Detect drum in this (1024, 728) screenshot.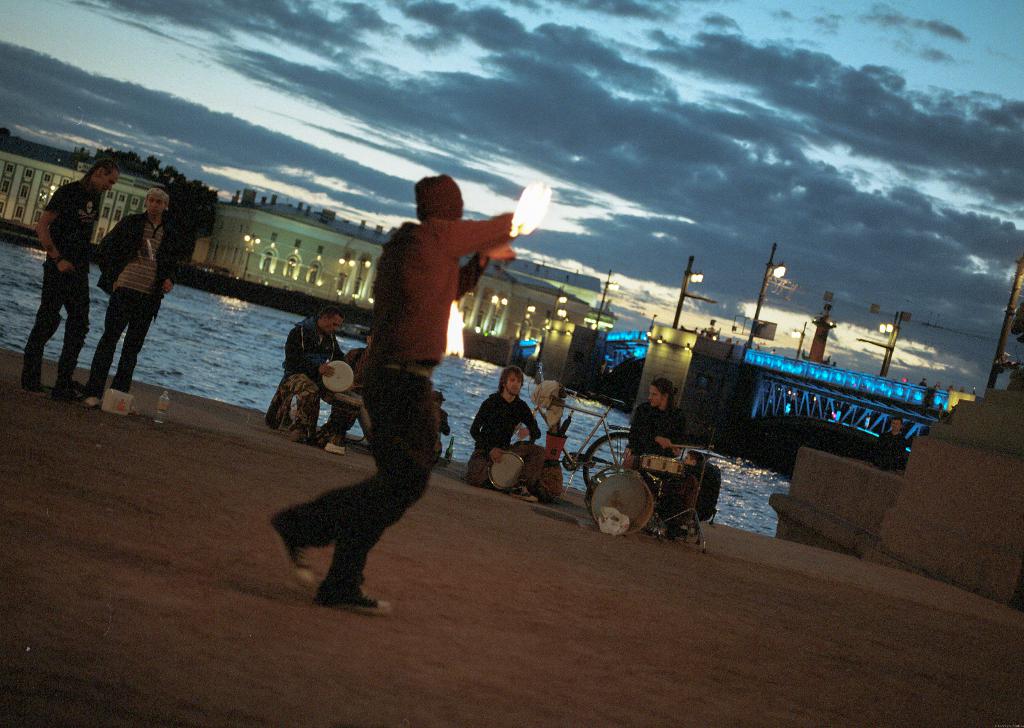
Detection: 573:458:672:539.
